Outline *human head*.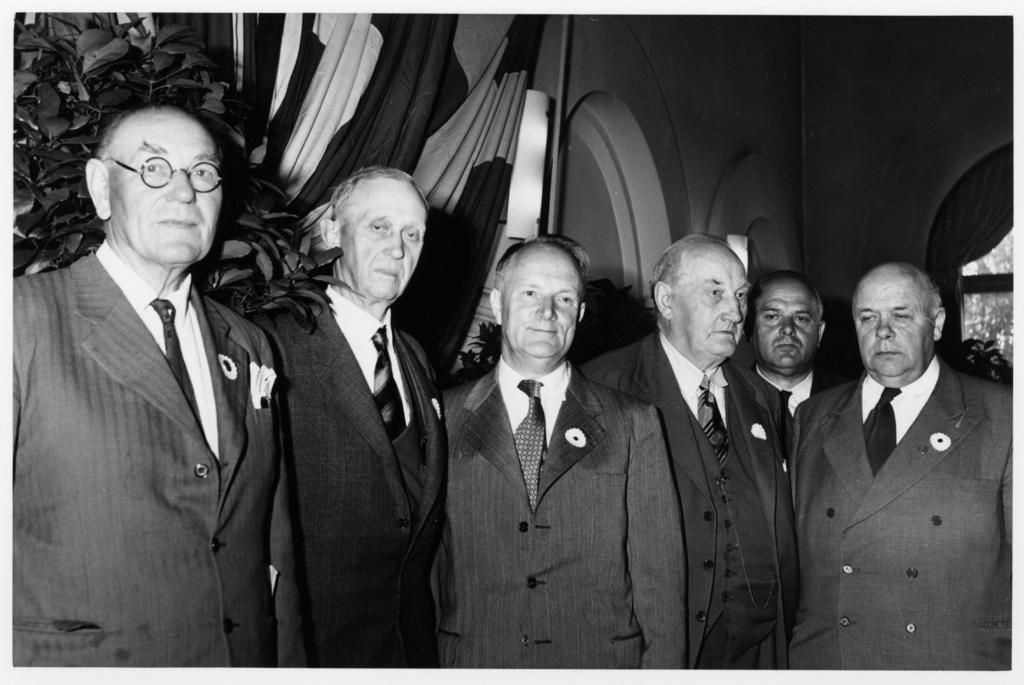
Outline: x1=67, y1=92, x2=220, y2=273.
